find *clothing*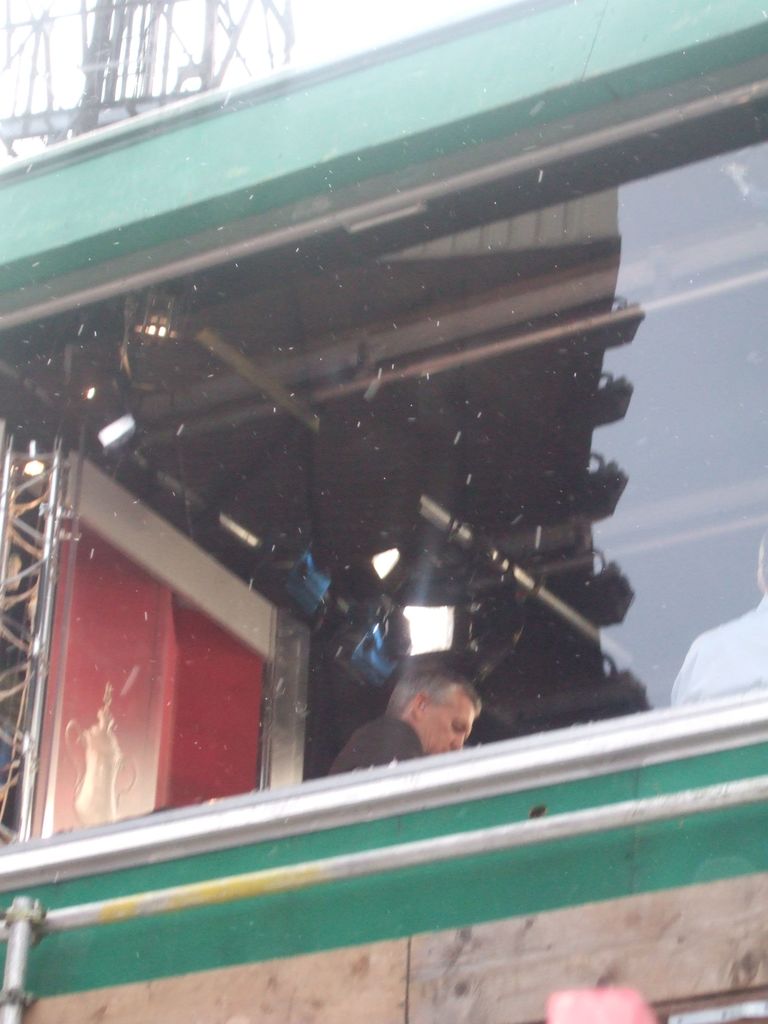
668,593,767,708
